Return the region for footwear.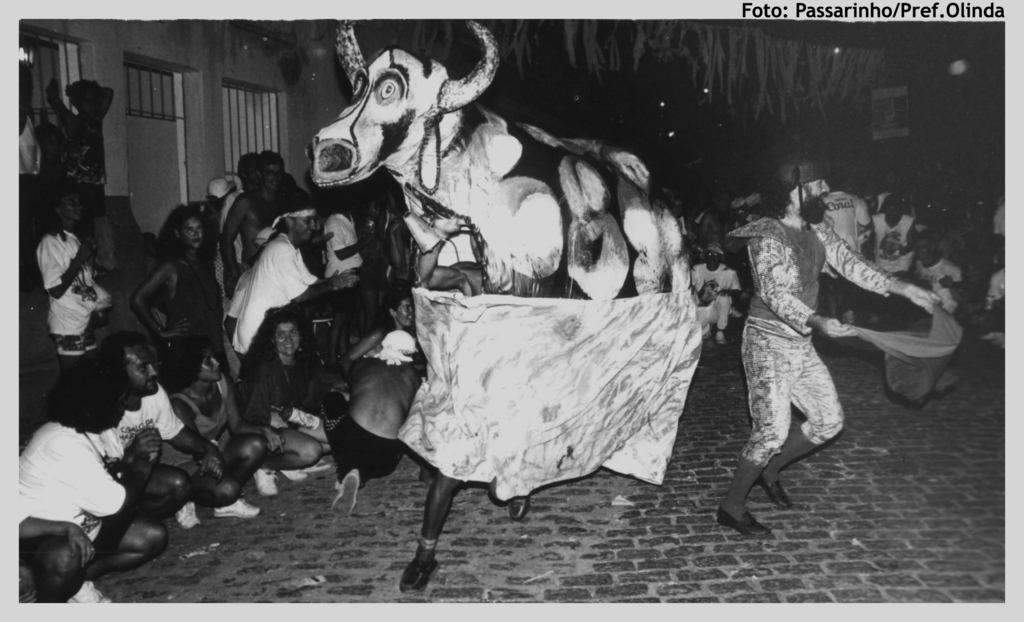
<bbox>68, 580, 115, 610</bbox>.
